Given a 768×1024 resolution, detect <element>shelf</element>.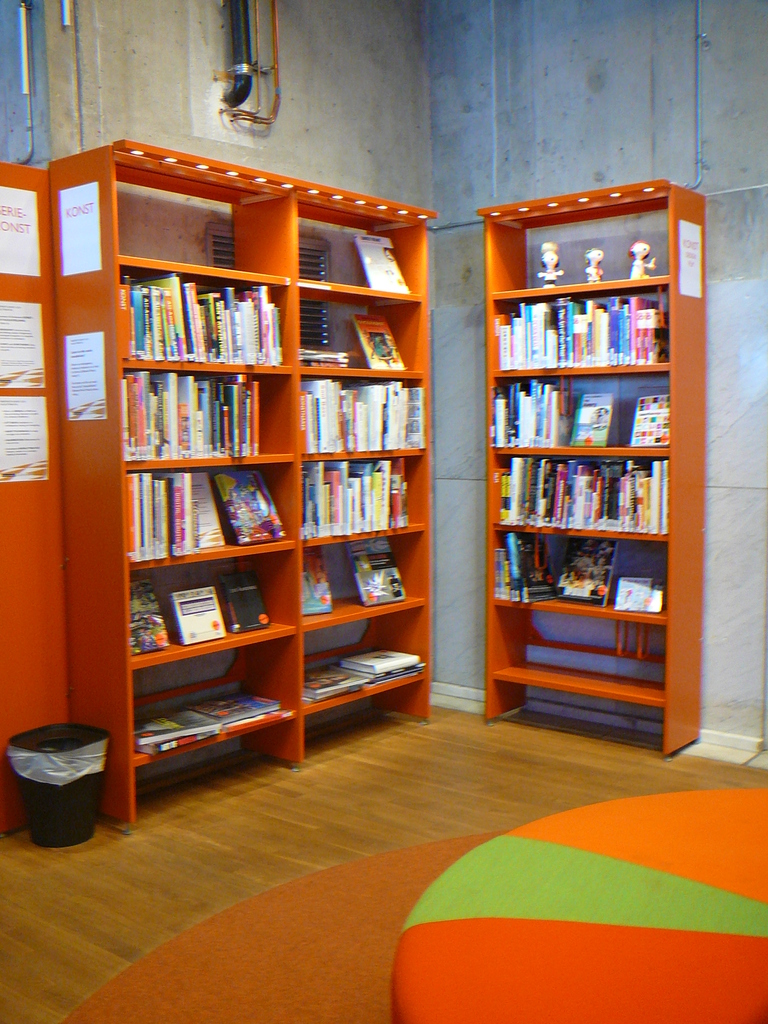
[left=38, top=461, right=296, bottom=554].
